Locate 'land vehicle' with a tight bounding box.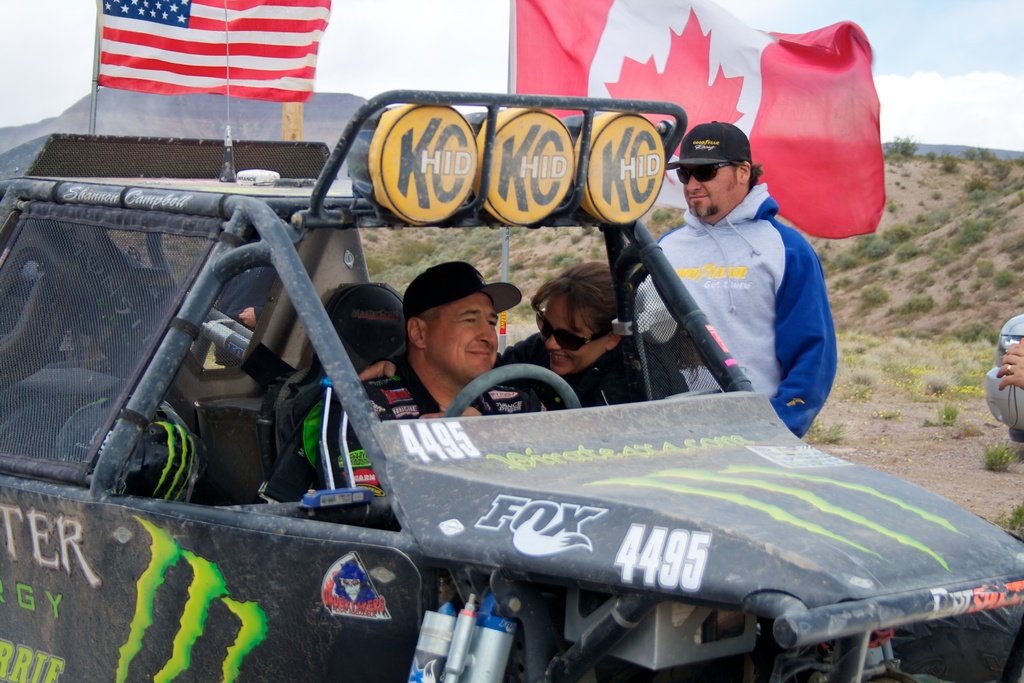
left=45, top=151, right=932, bottom=682.
